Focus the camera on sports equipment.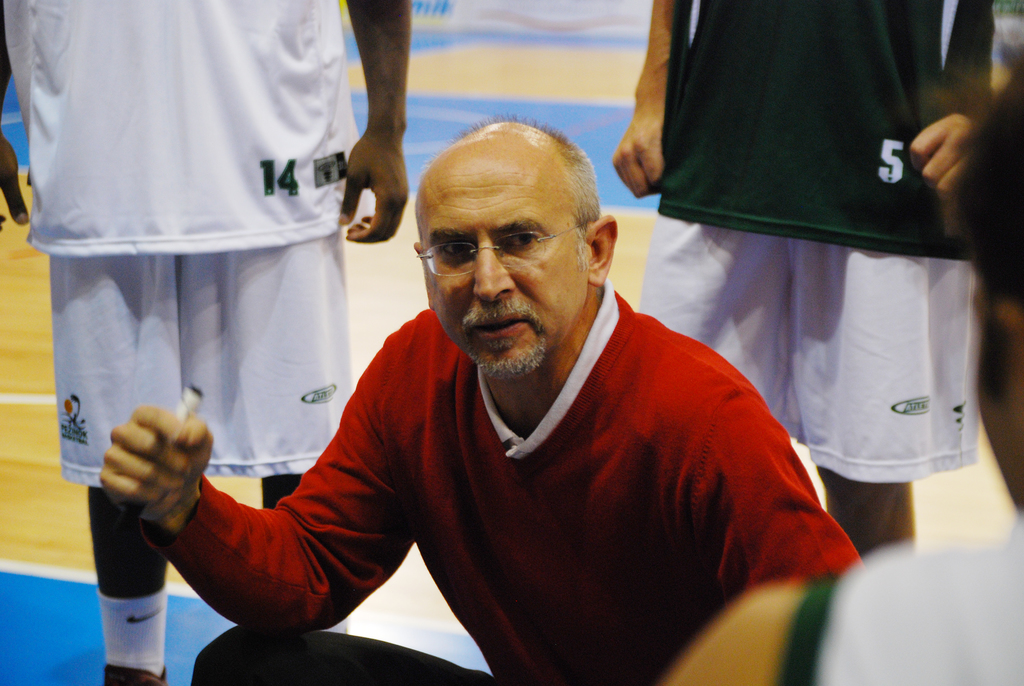
Focus region: 102:664:166:684.
